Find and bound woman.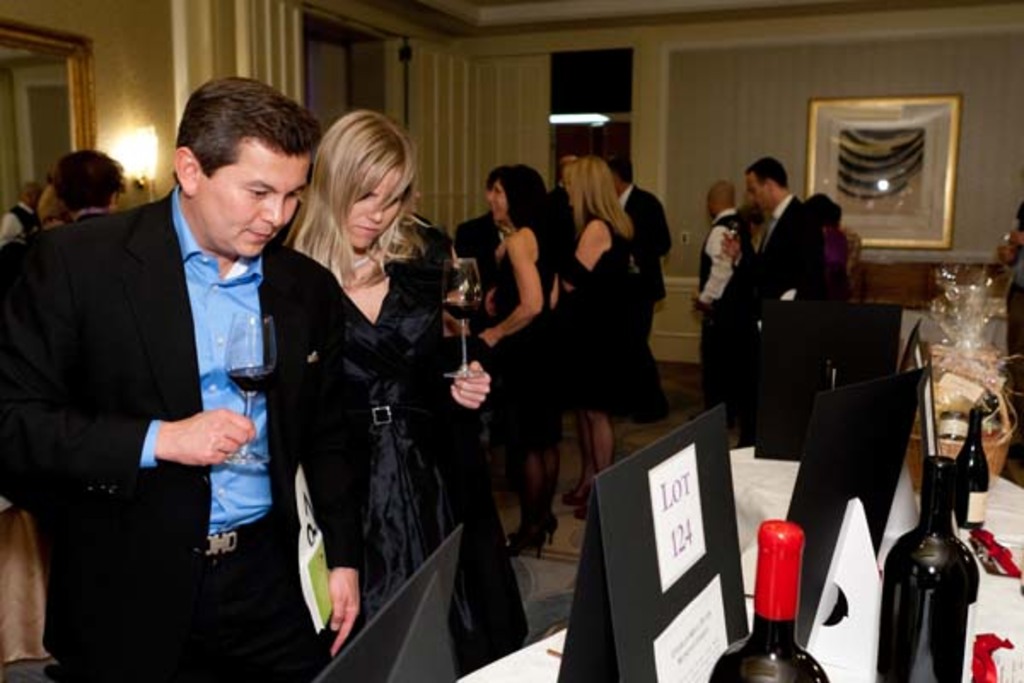
Bound: (461, 157, 563, 557).
